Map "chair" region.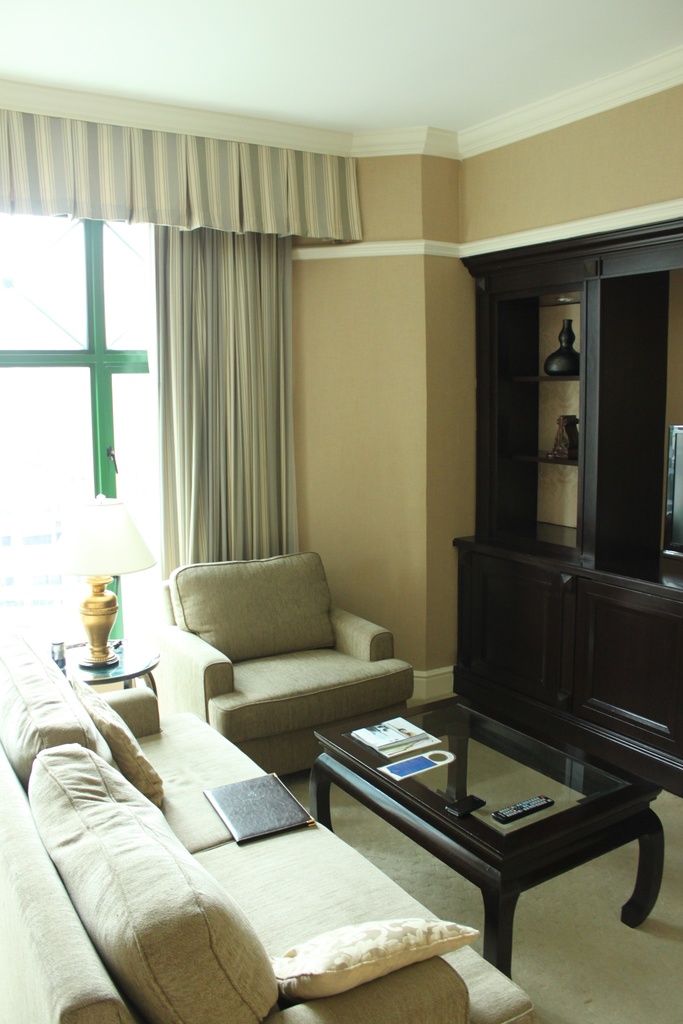
Mapped to 164:542:407:755.
